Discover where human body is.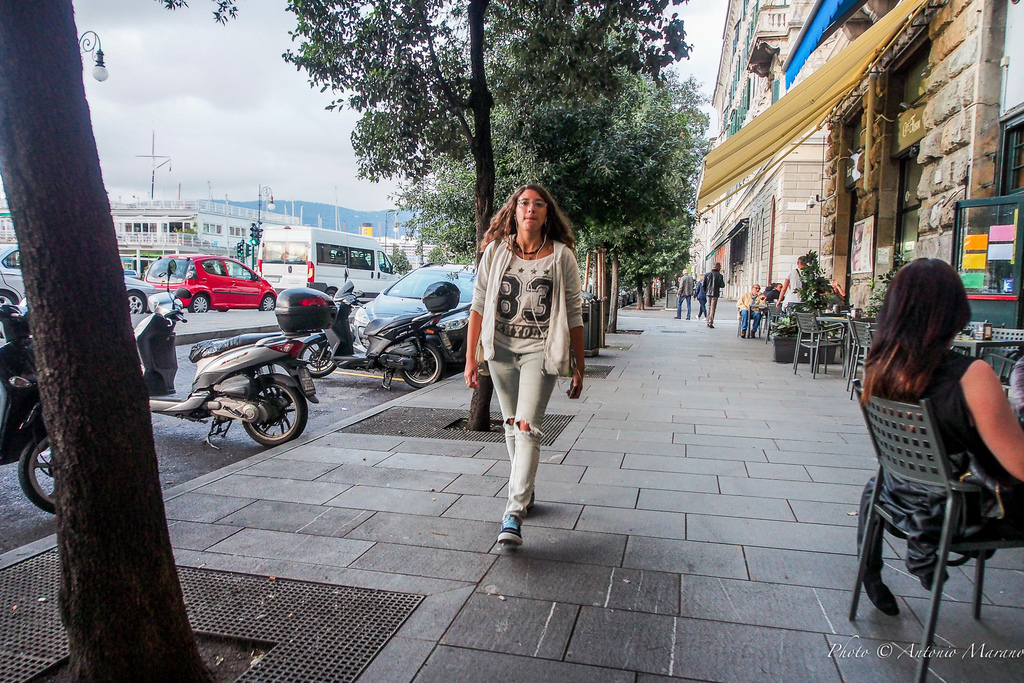
Discovered at crop(702, 258, 723, 327).
